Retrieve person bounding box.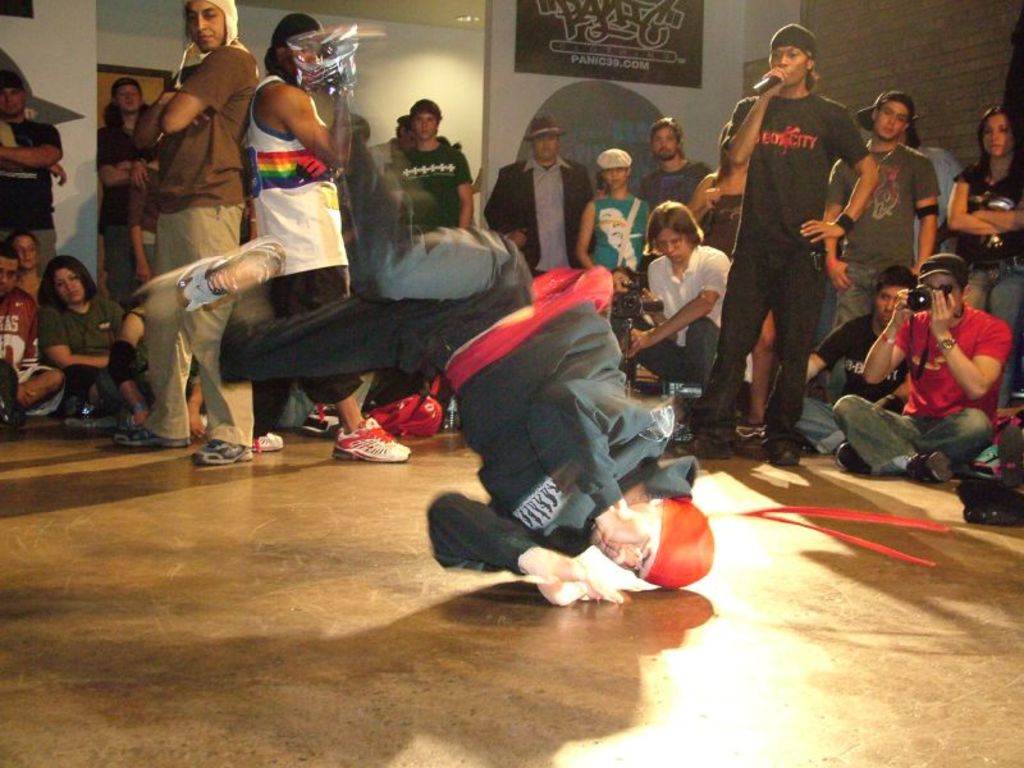
Bounding box: 625,110,721,248.
